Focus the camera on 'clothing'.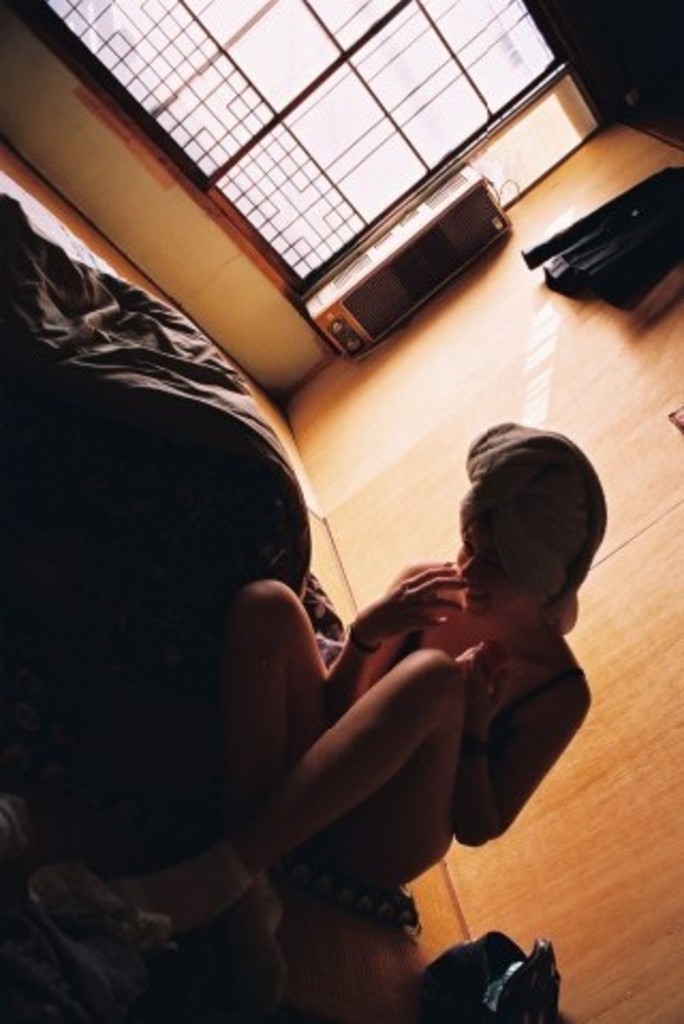
Focus region: (338, 577, 581, 855).
